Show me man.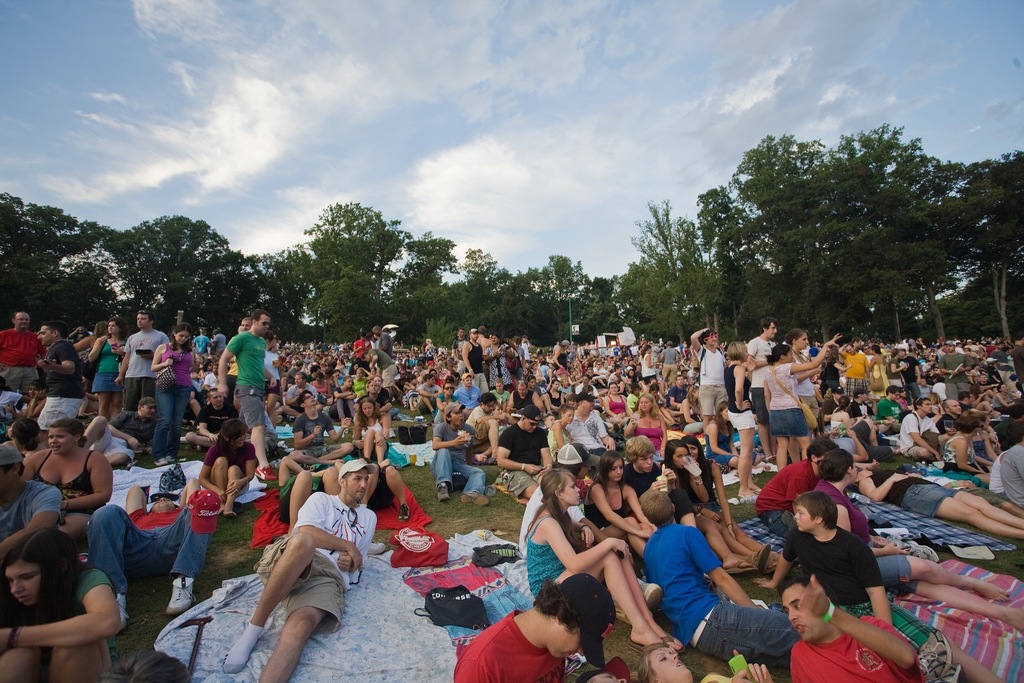
man is here: select_region(568, 342, 577, 364).
